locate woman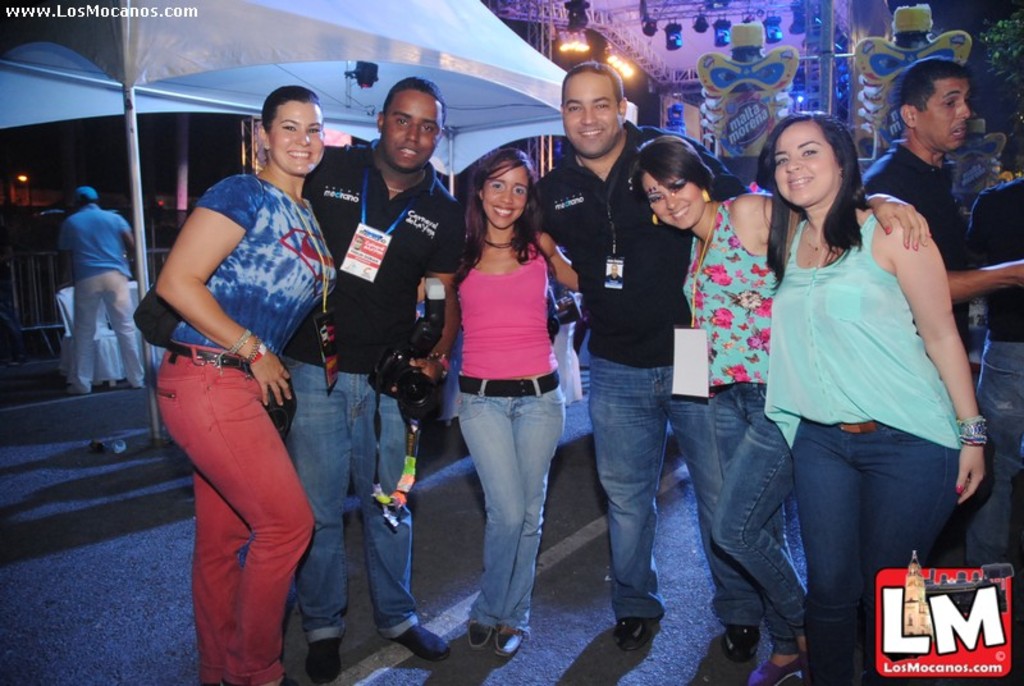
[left=628, top=134, right=932, bottom=685]
